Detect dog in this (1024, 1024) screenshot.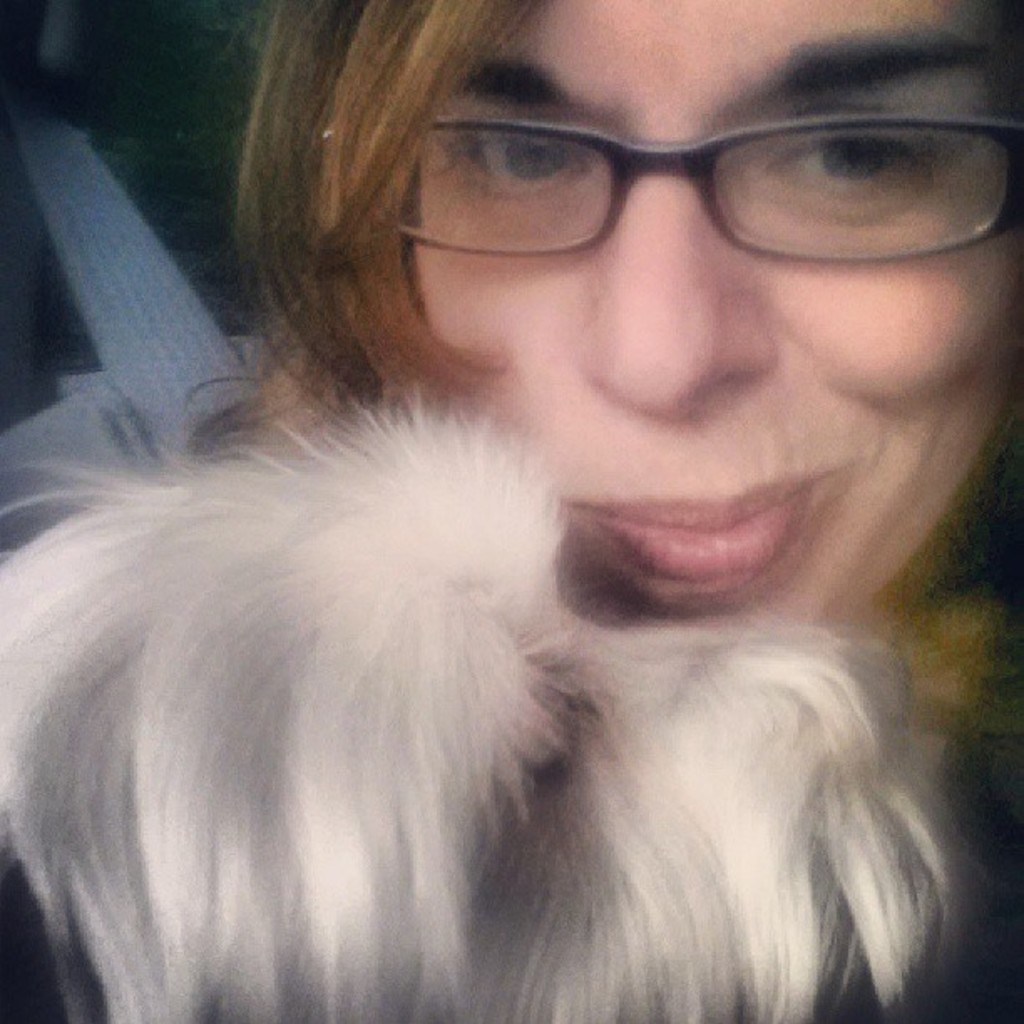
Detection: [0, 378, 991, 1022].
